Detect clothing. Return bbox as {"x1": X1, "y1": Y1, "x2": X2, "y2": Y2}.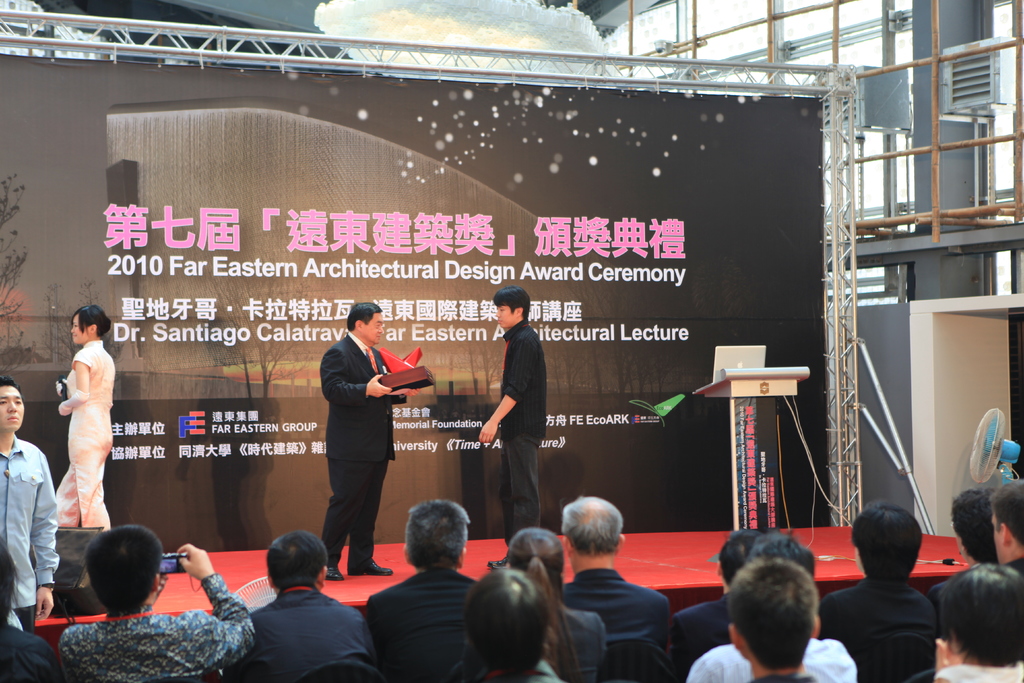
{"x1": 520, "y1": 645, "x2": 563, "y2": 682}.
